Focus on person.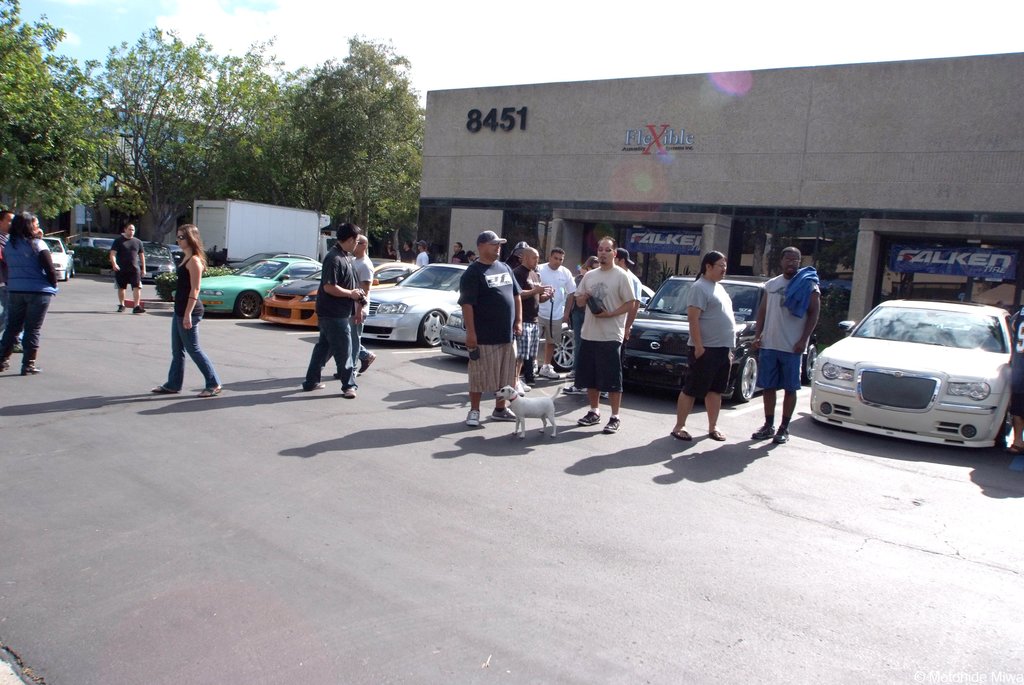
Focused at bbox=[415, 238, 429, 268].
